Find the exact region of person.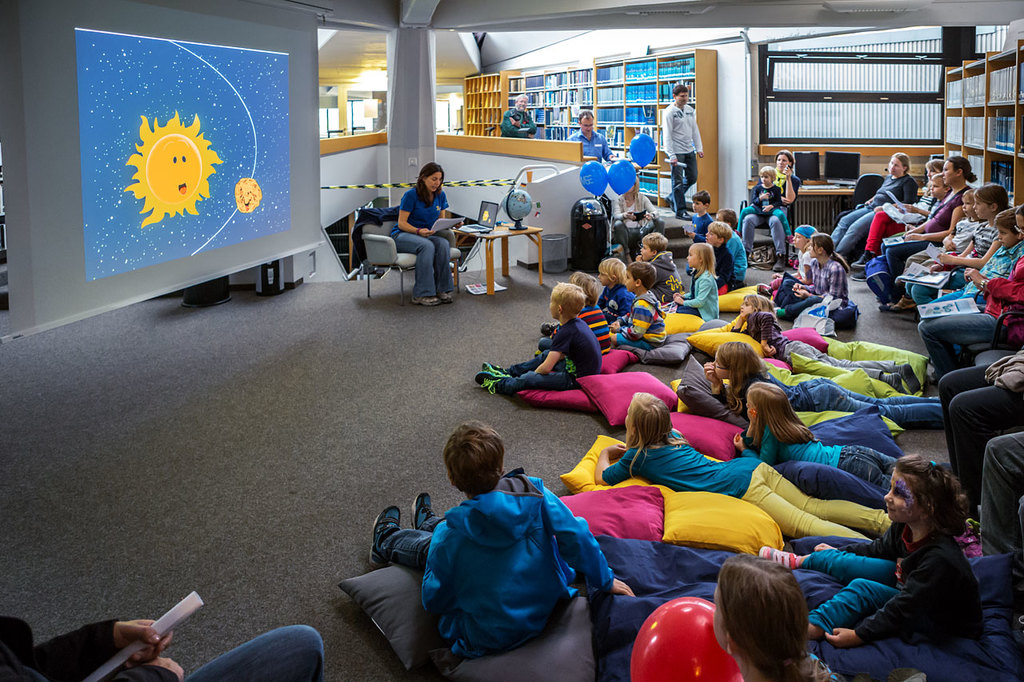
Exact region: 903 154 1023 590.
